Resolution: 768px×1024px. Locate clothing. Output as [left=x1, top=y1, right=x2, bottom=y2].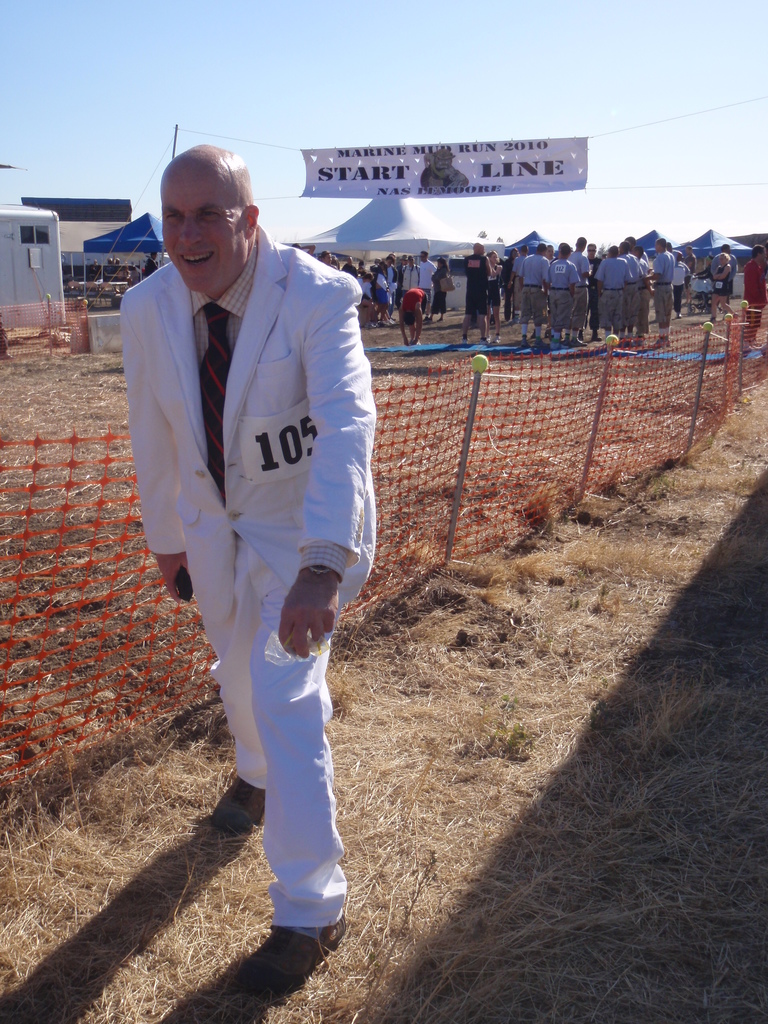
[left=742, top=259, right=767, bottom=325].
